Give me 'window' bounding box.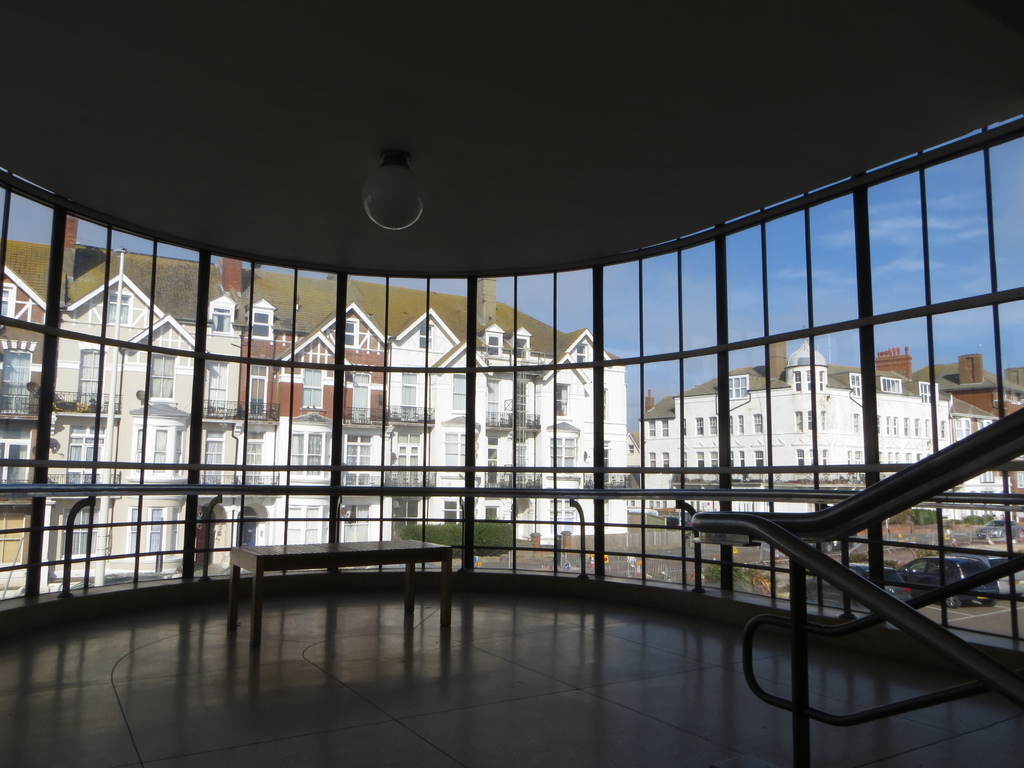
(956,418,970,439).
